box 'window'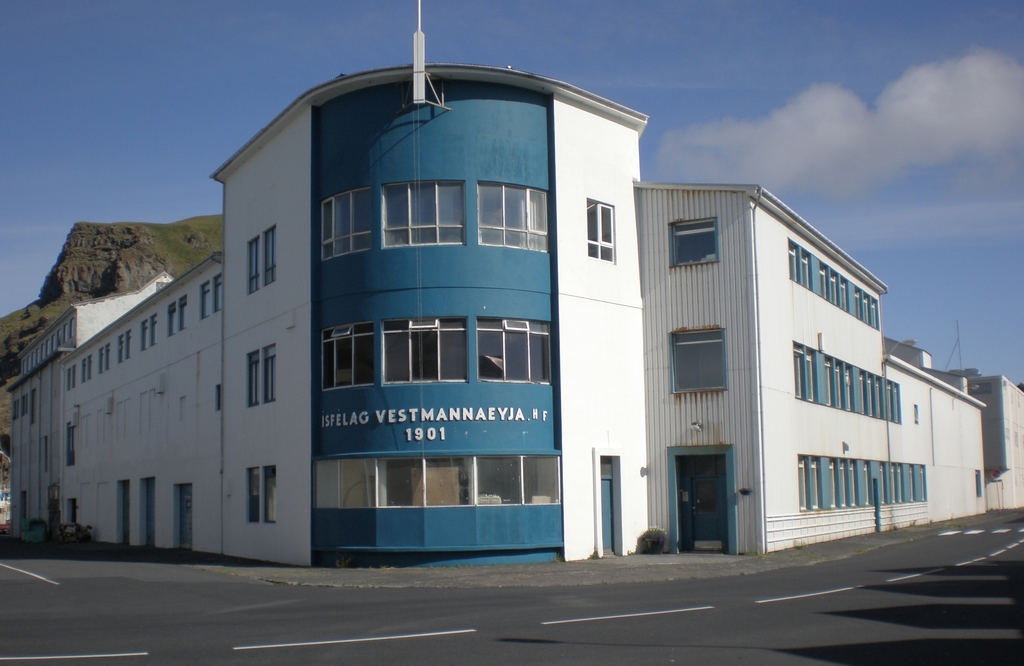
150, 314, 157, 345
